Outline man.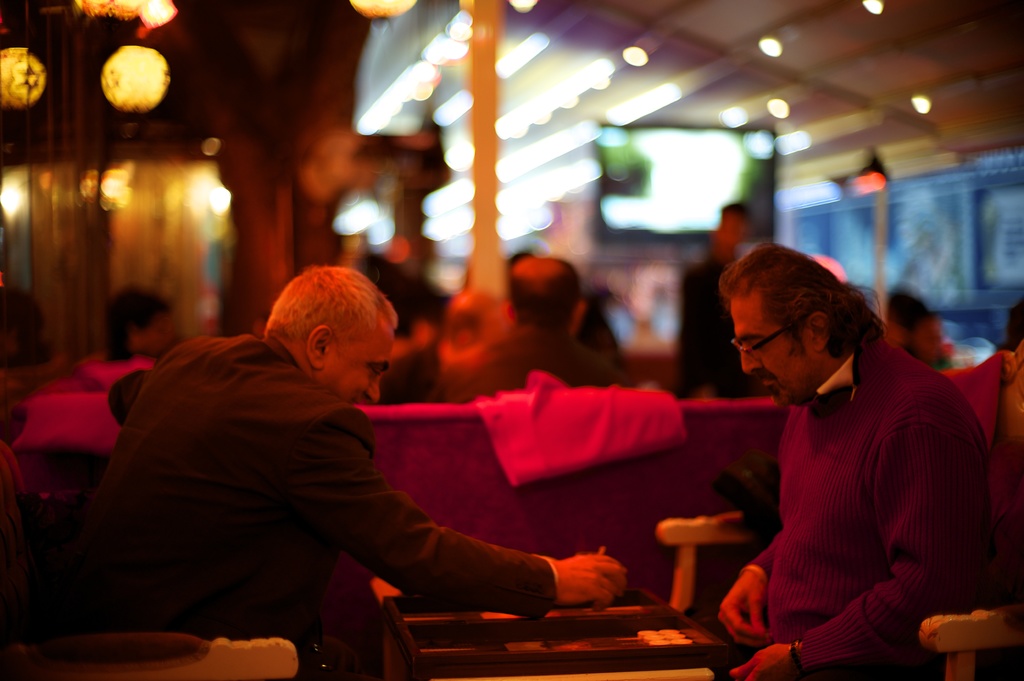
Outline: l=51, t=257, r=629, b=680.
